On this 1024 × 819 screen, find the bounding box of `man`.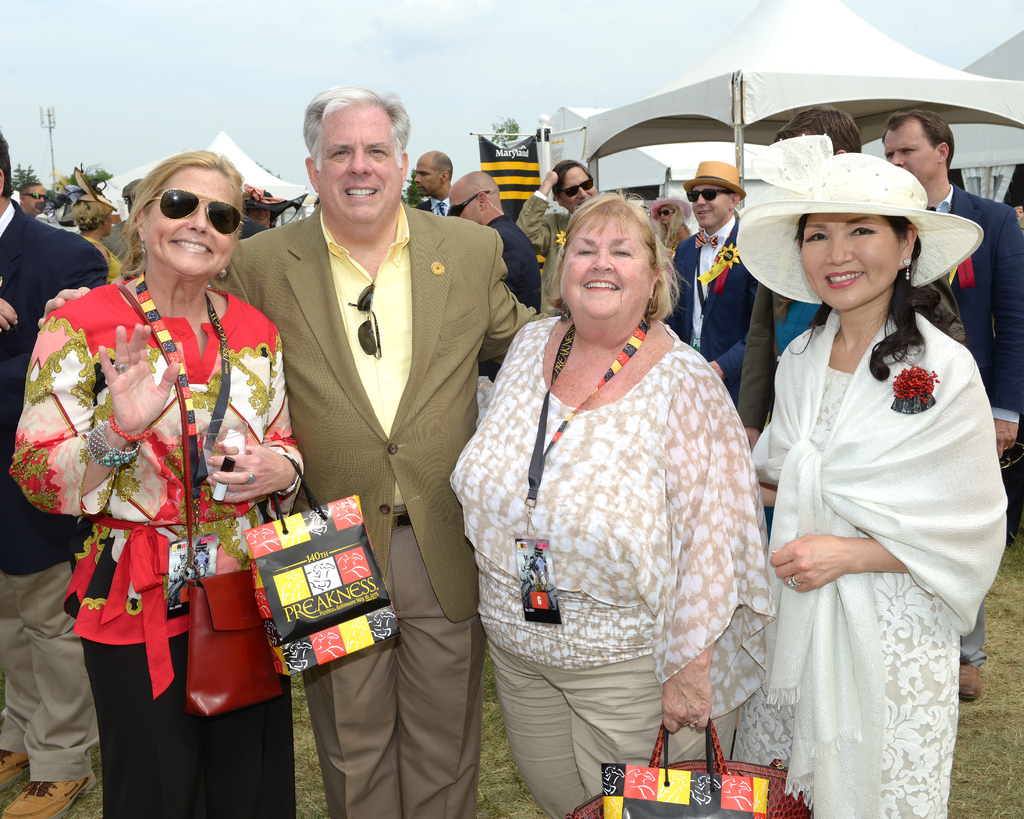
Bounding box: [x1=659, y1=161, x2=755, y2=412].
